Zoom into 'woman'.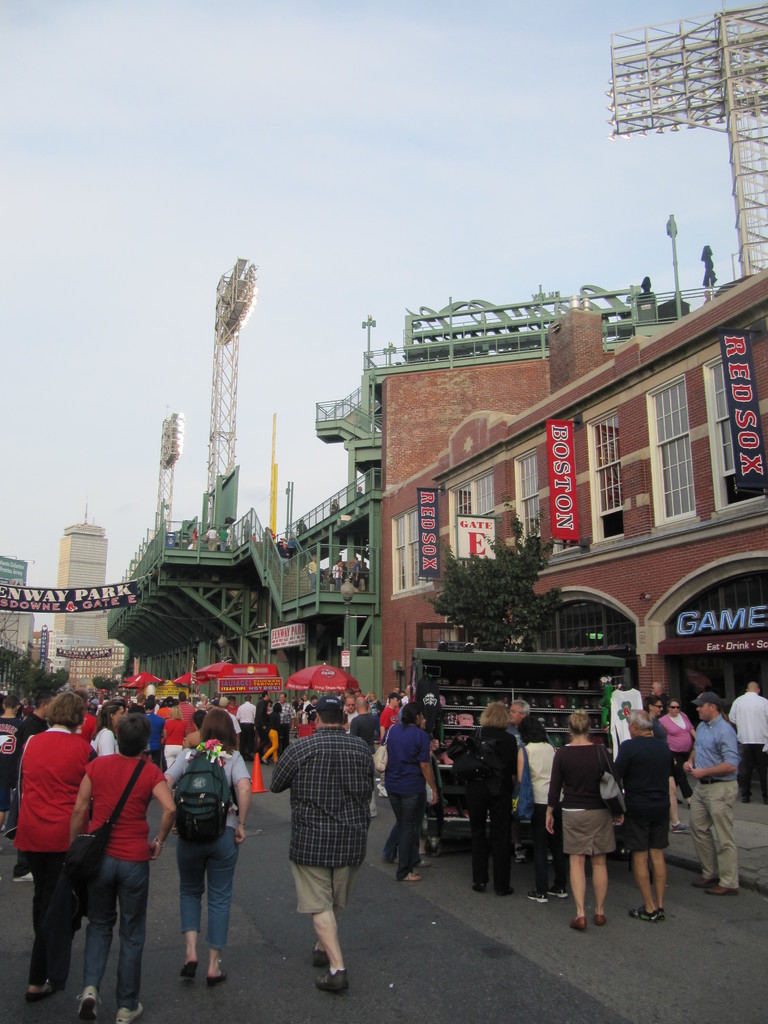
Zoom target: 658,700,696,803.
